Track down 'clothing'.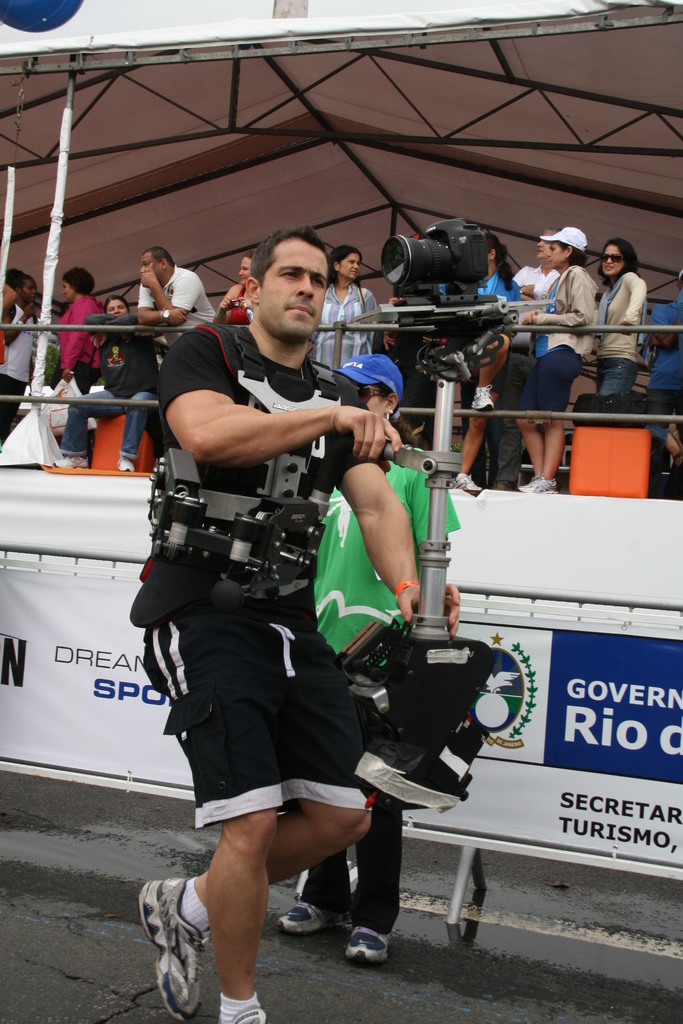
Tracked to region(587, 269, 650, 400).
